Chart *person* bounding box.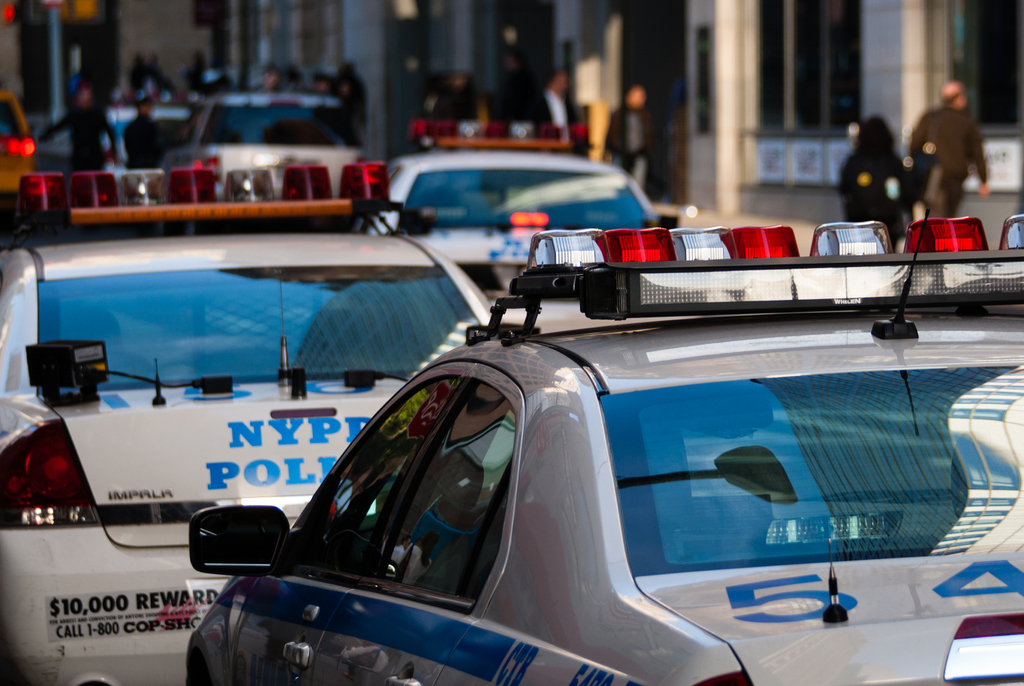
Charted: l=123, t=98, r=175, b=164.
